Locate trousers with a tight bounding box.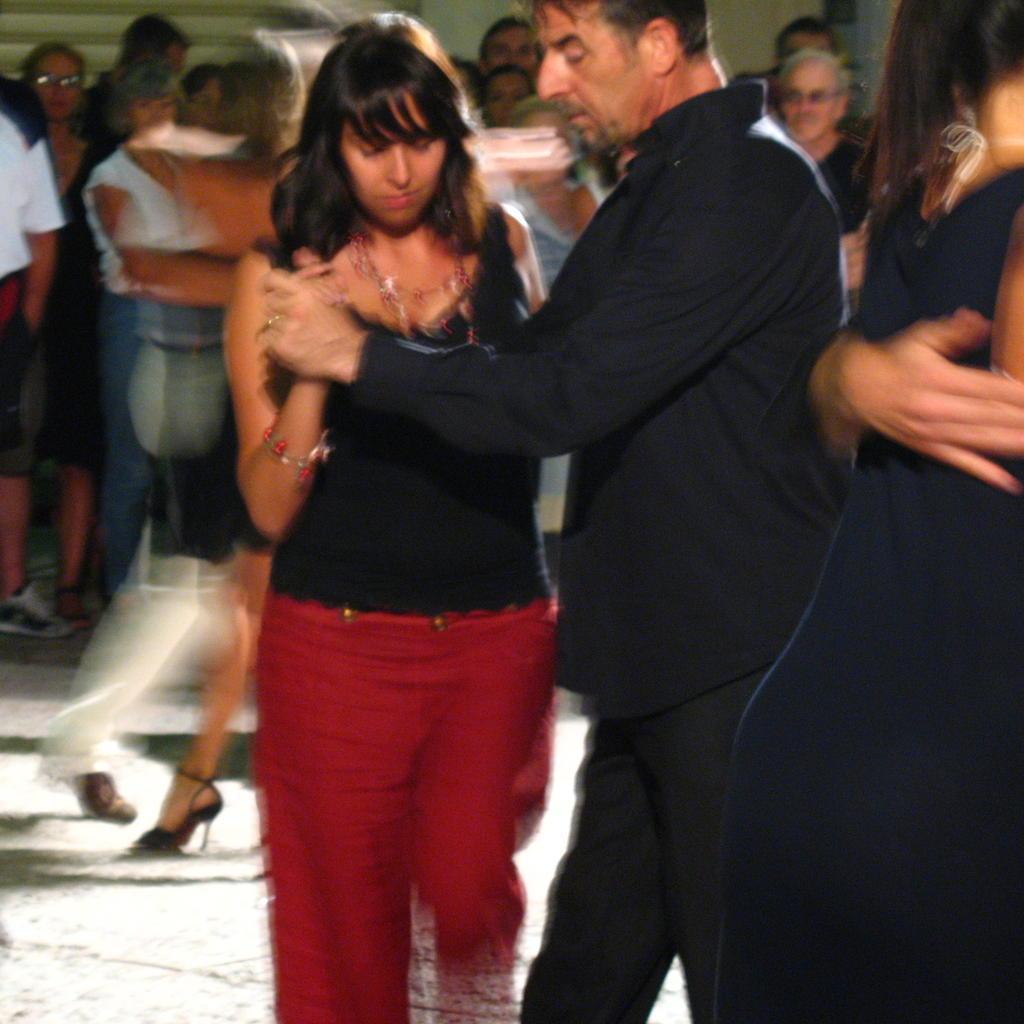
Rect(36, 338, 224, 784).
